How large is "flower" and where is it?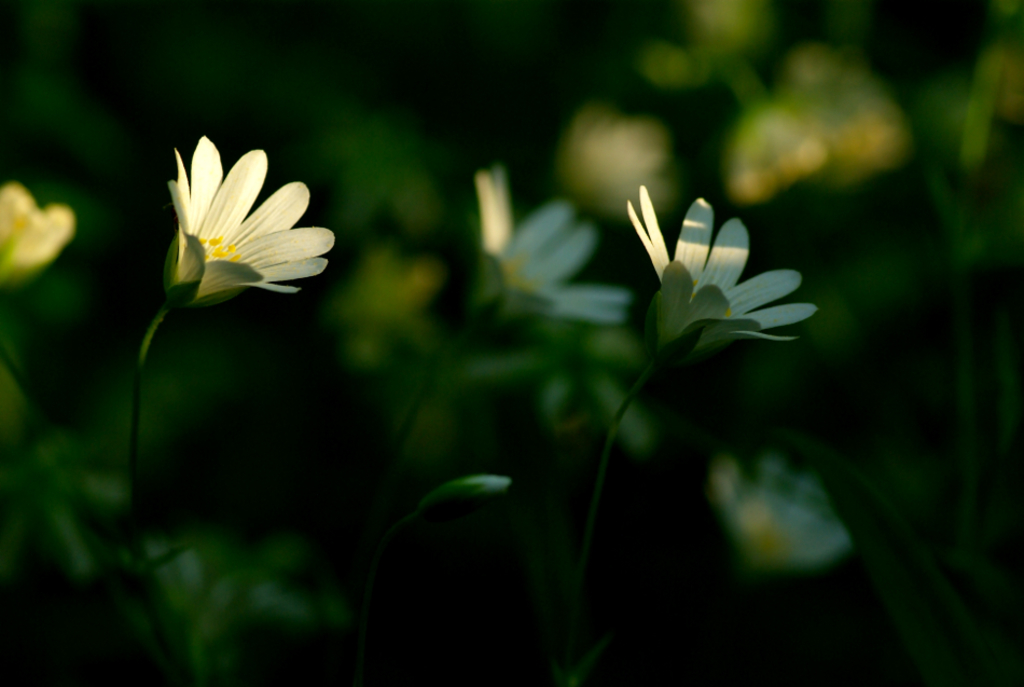
Bounding box: (x1=690, y1=442, x2=847, y2=569).
